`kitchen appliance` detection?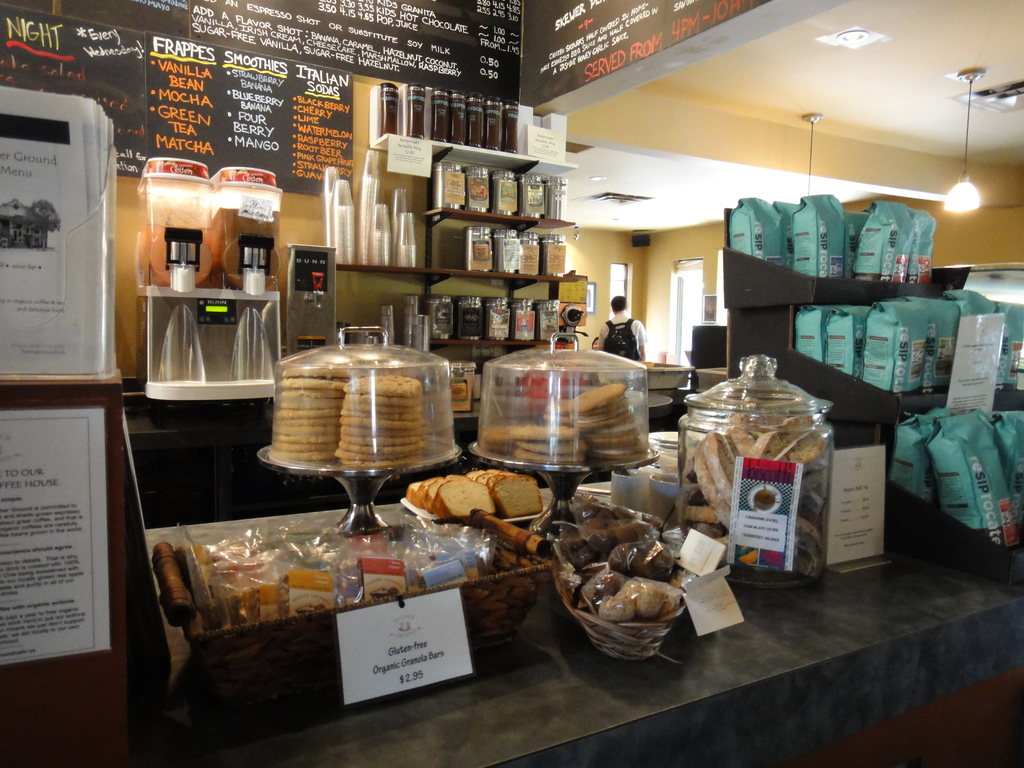
crop(501, 230, 528, 275)
